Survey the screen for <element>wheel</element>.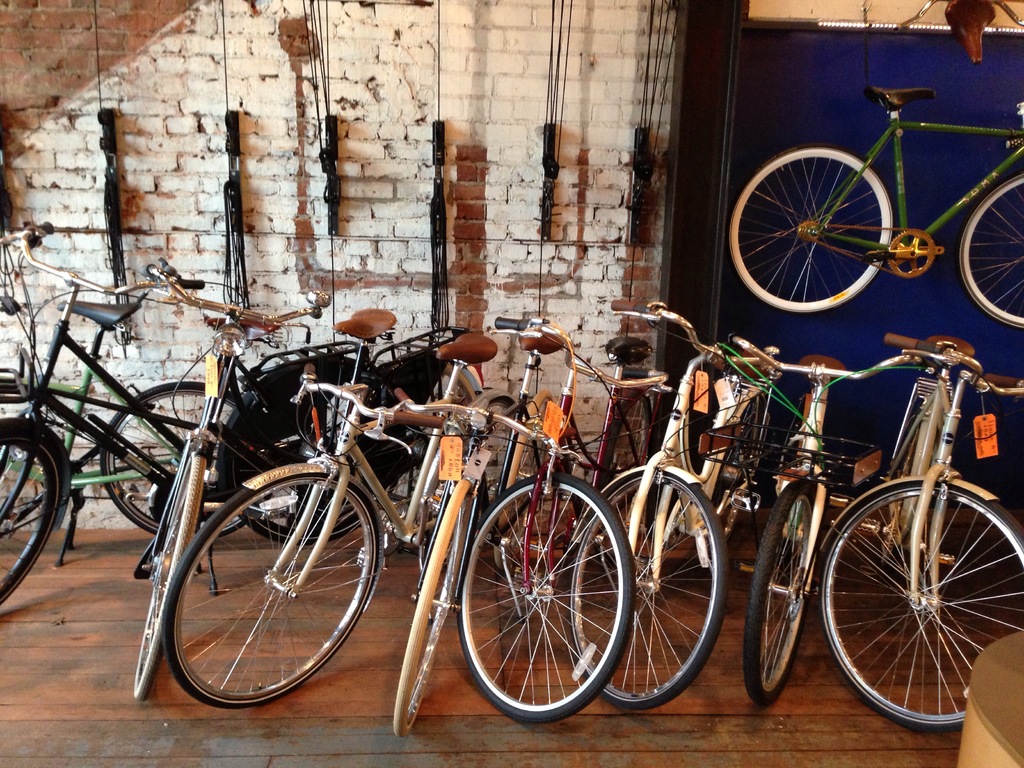
Survey found: <bbox>733, 466, 826, 695</bbox>.
